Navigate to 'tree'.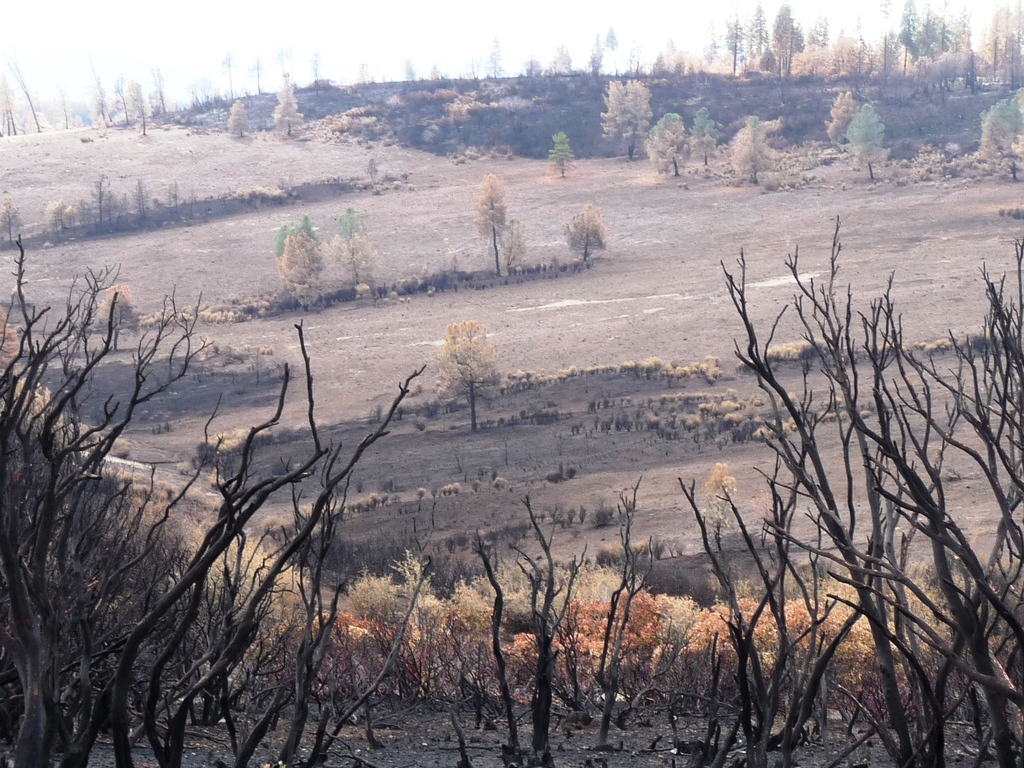
Navigation target: 822/88/855/152.
